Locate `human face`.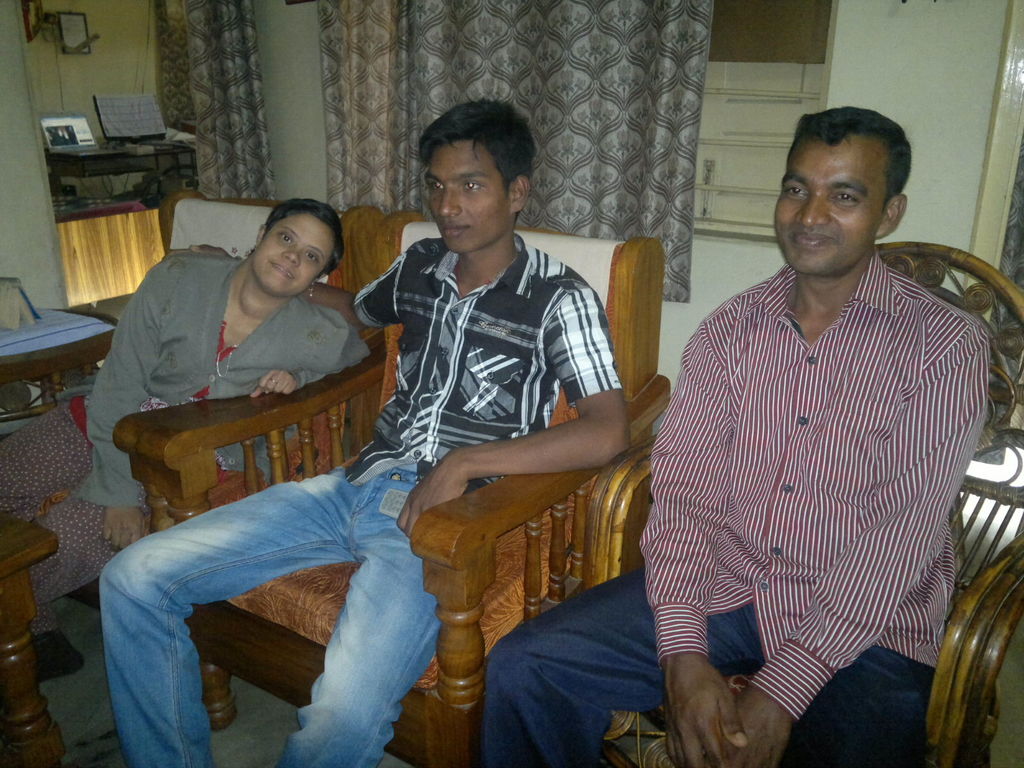
Bounding box: 253, 212, 337, 295.
